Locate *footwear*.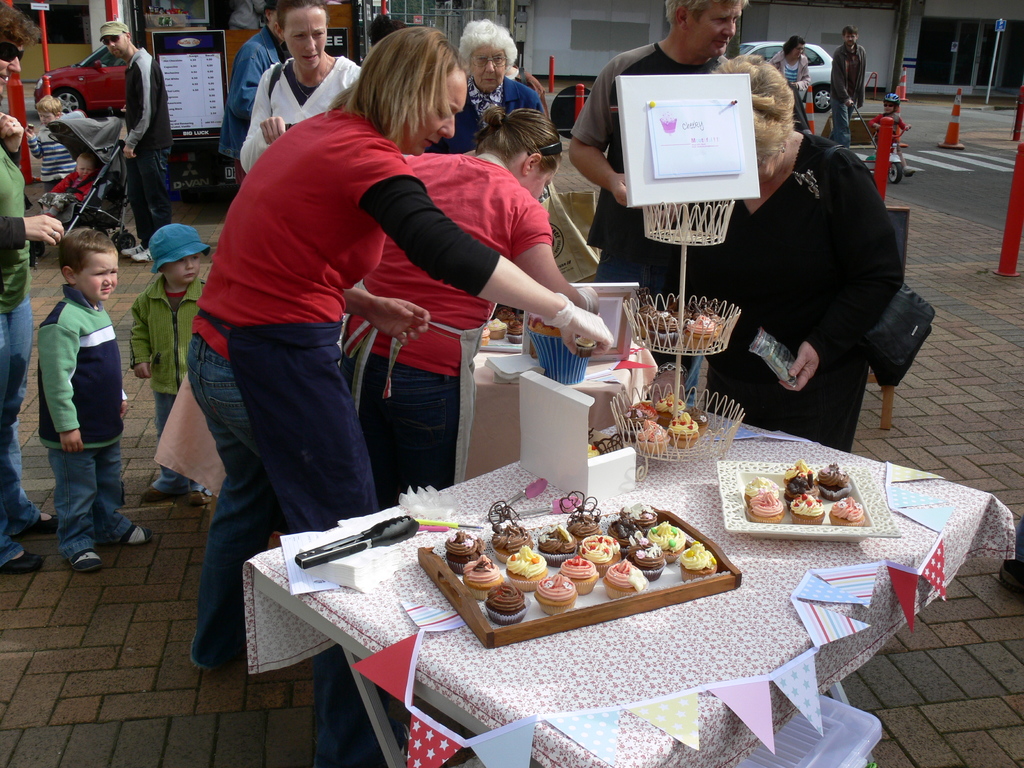
Bounding box: l=143, t=482, r=182, b=508.
